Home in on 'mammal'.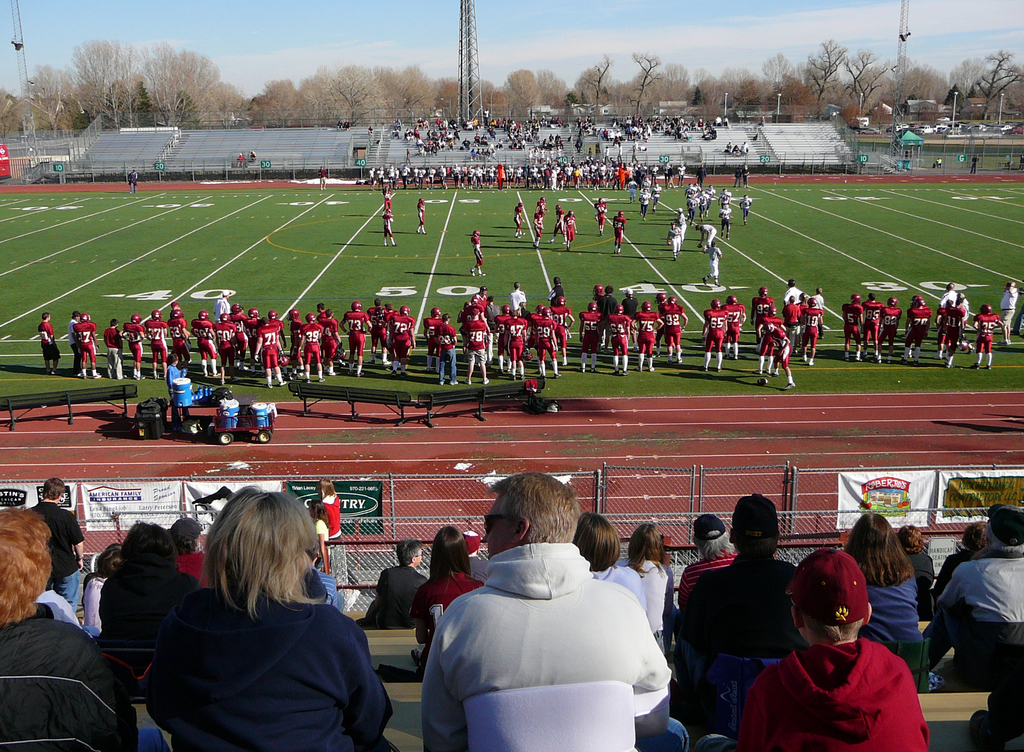
Homed in at box=[758, 114, 766, 125].
